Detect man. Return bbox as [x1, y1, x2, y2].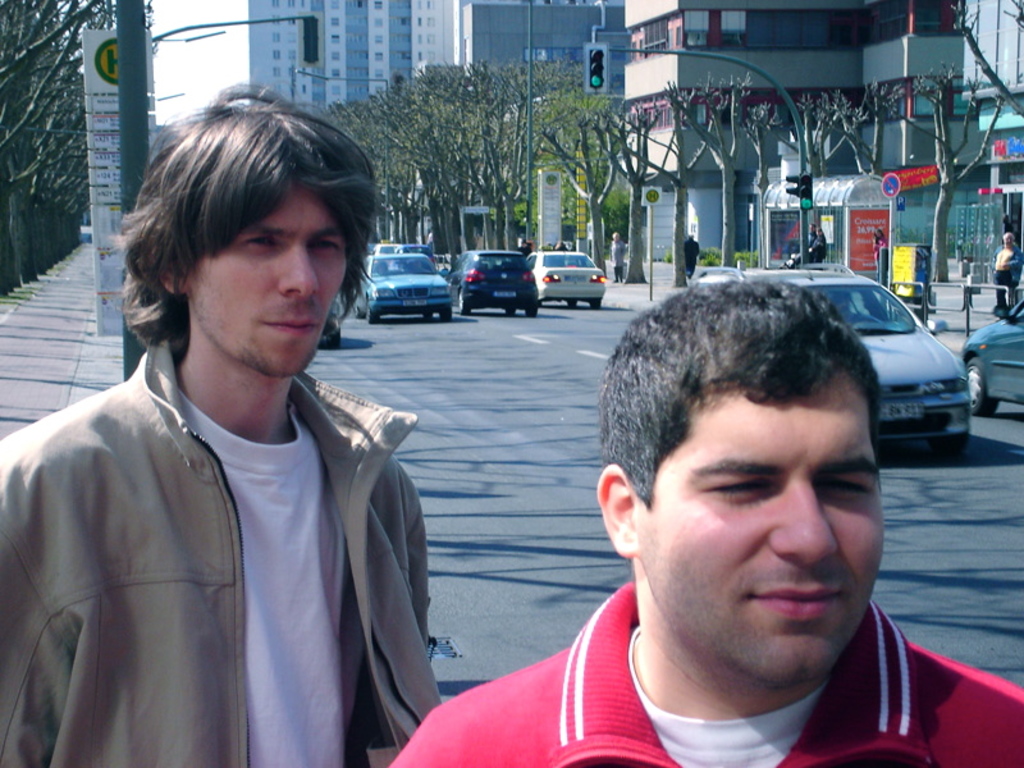
[685, 230, 695, 276].
